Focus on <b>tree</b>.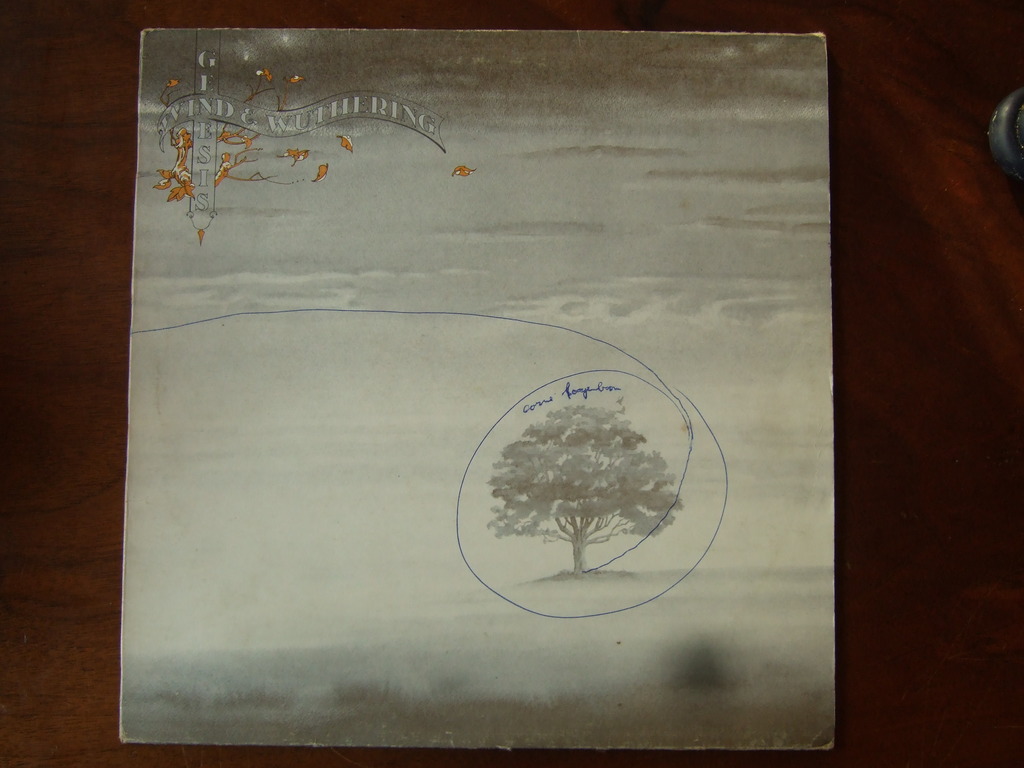
Focused at Rect(488, 402, 682, 574).
